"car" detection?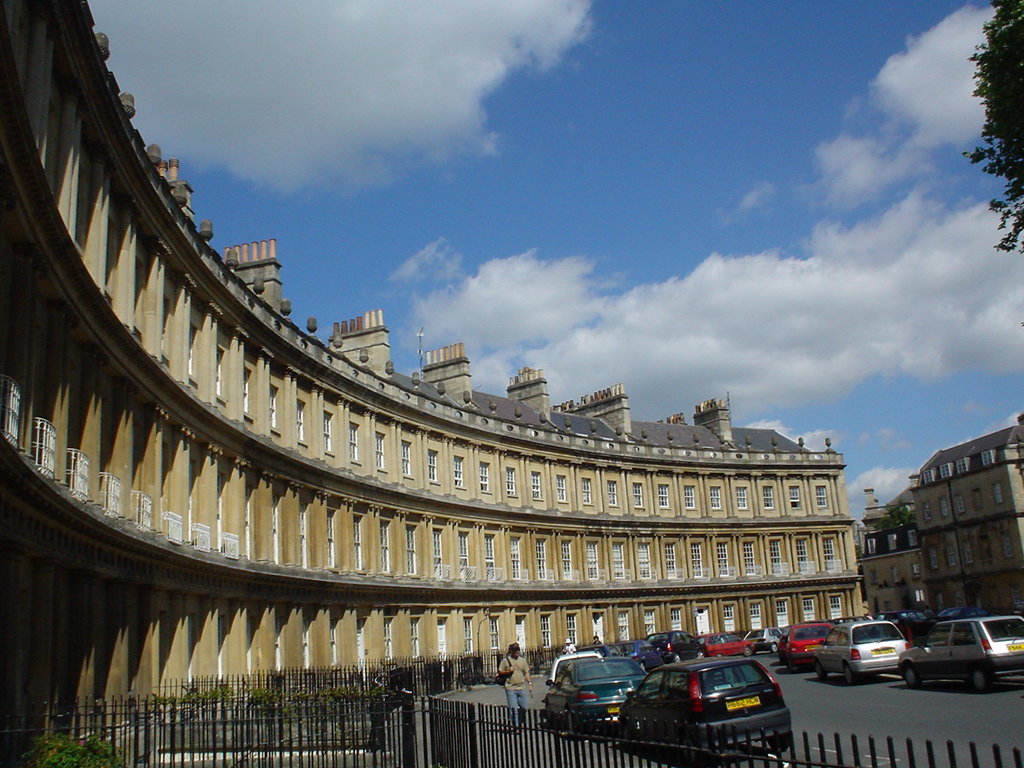
(left=643, top=636, right=709, bottom=667)
